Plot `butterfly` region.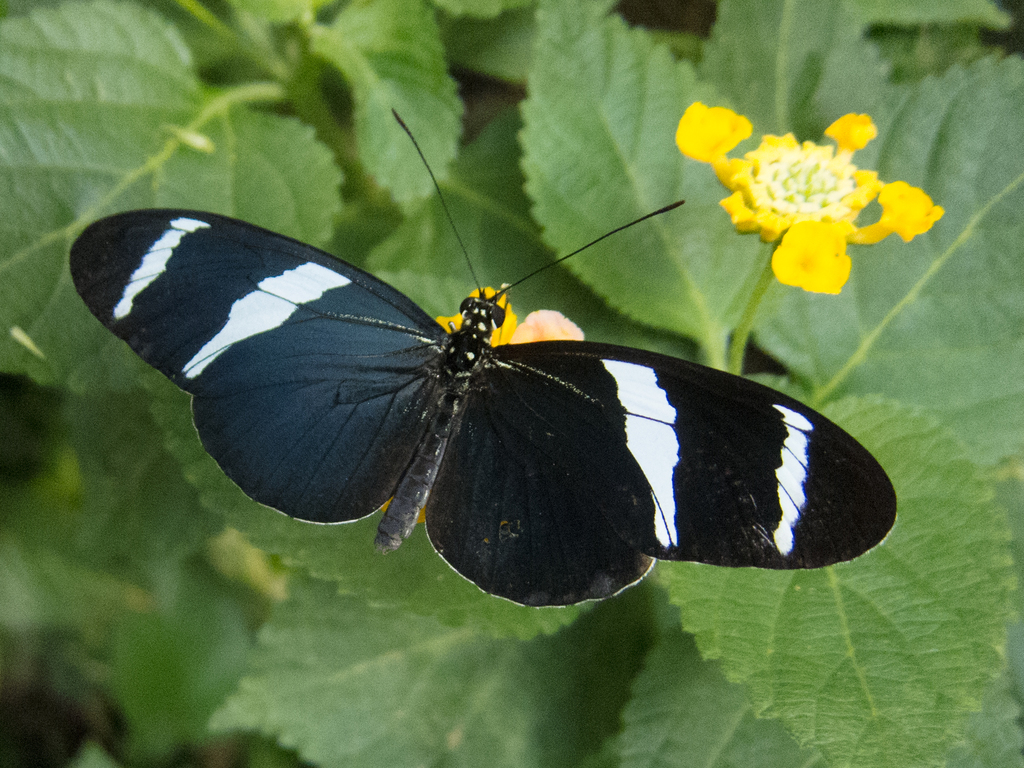
Plotted at region(80, 160, 911, 612).
